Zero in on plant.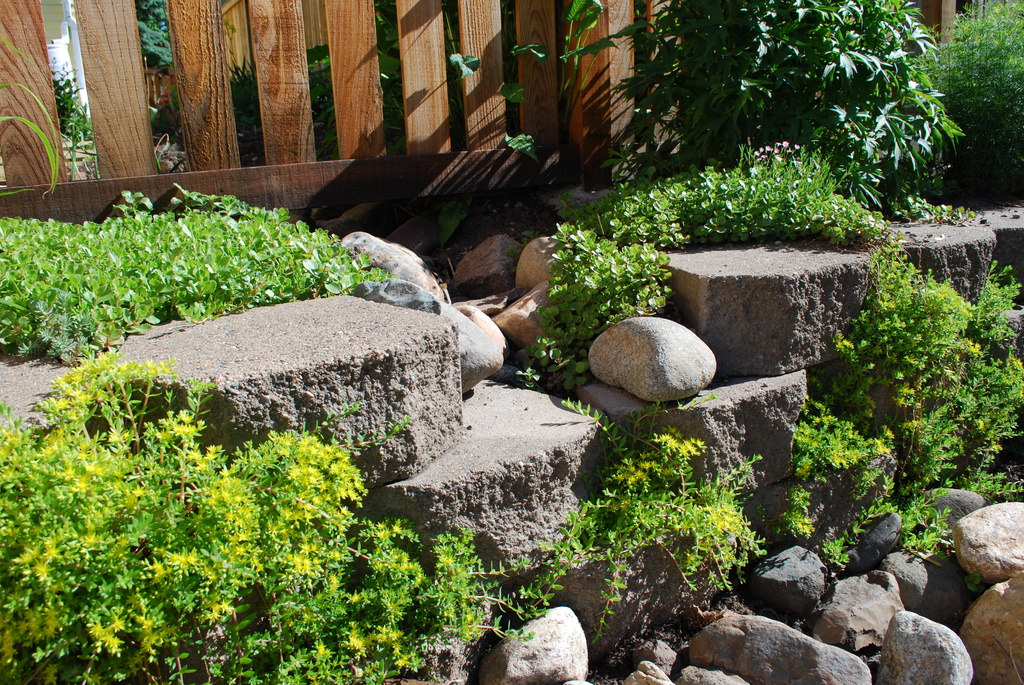
Zeroed in: select_region(497, 84, 527, 106).
